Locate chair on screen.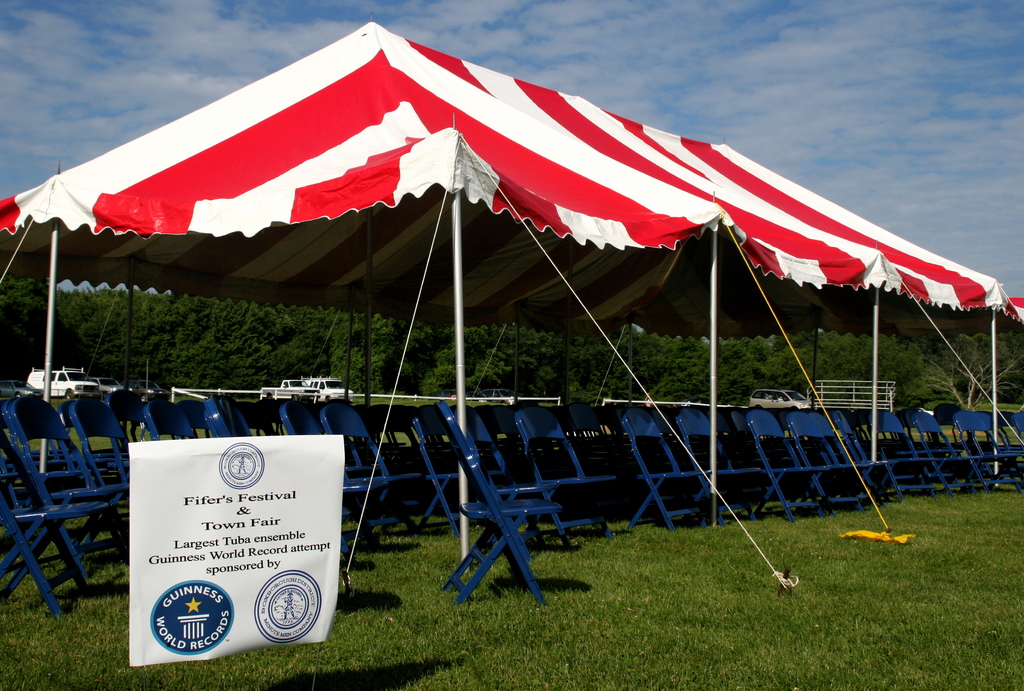
On screen at [x1=449, y1=399, x2=550, y2=562].
